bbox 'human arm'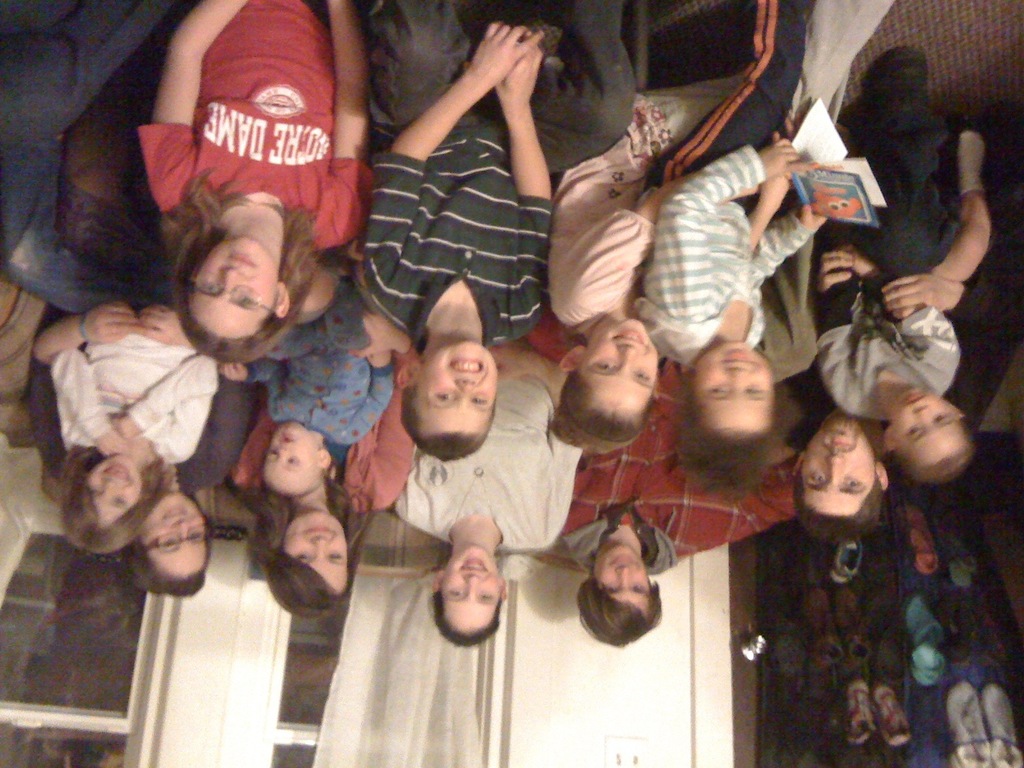
BBox(20, 297, 131, 490)
